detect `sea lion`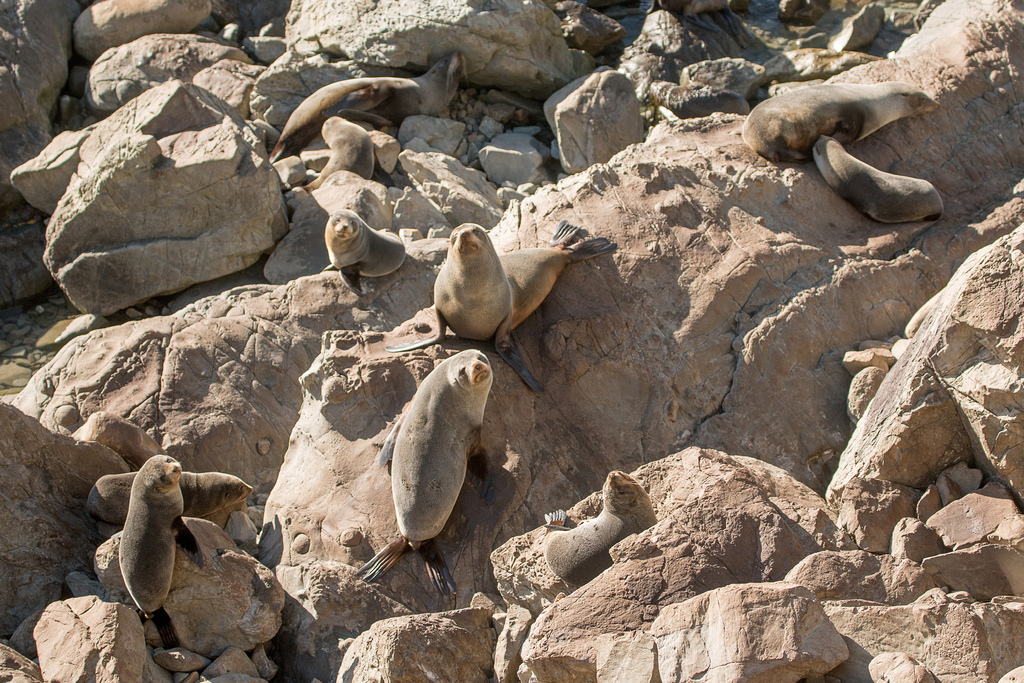
{"left": 268, "top": 81, "right": 417, "bottom": 152}
